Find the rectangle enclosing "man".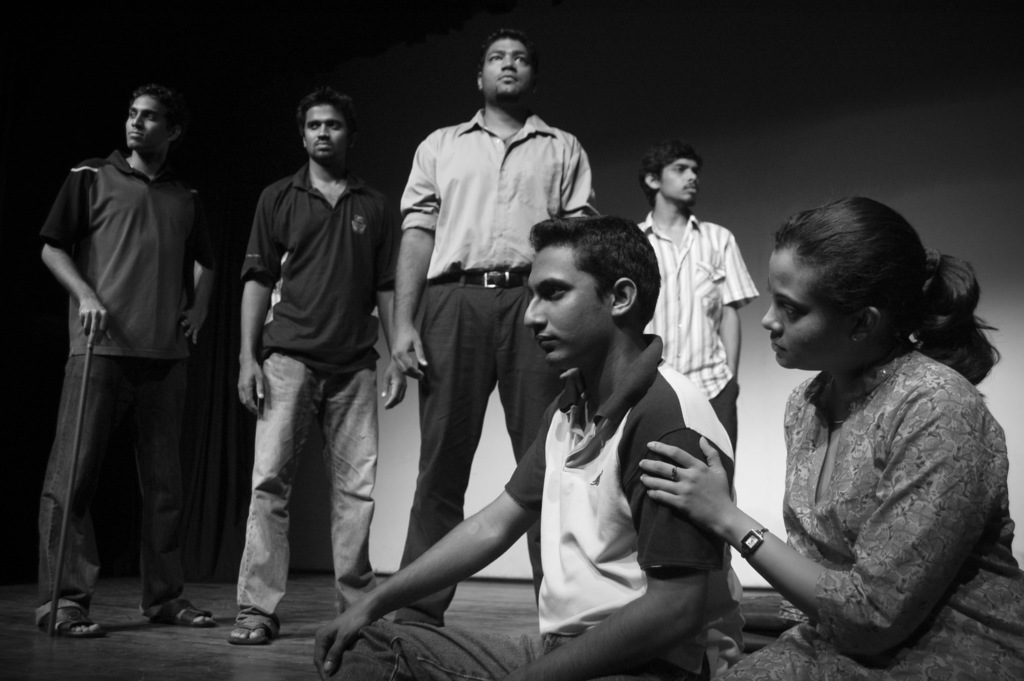
bbox=(634, 144, 756, 510).
